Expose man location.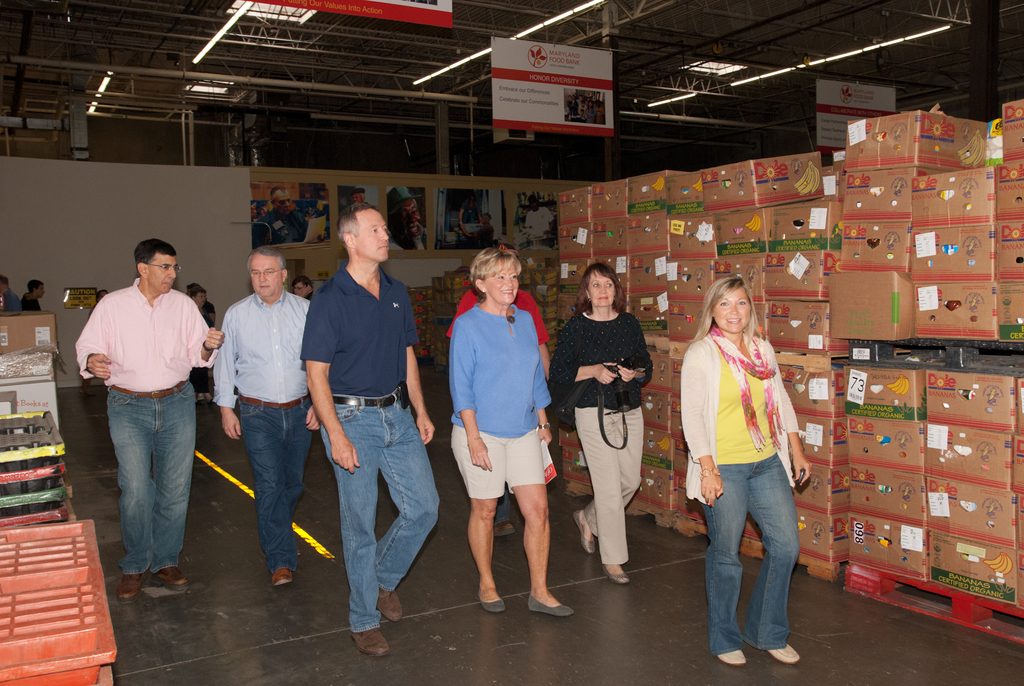
Exposed at left=301, top=204, right=440, bottom=656.
